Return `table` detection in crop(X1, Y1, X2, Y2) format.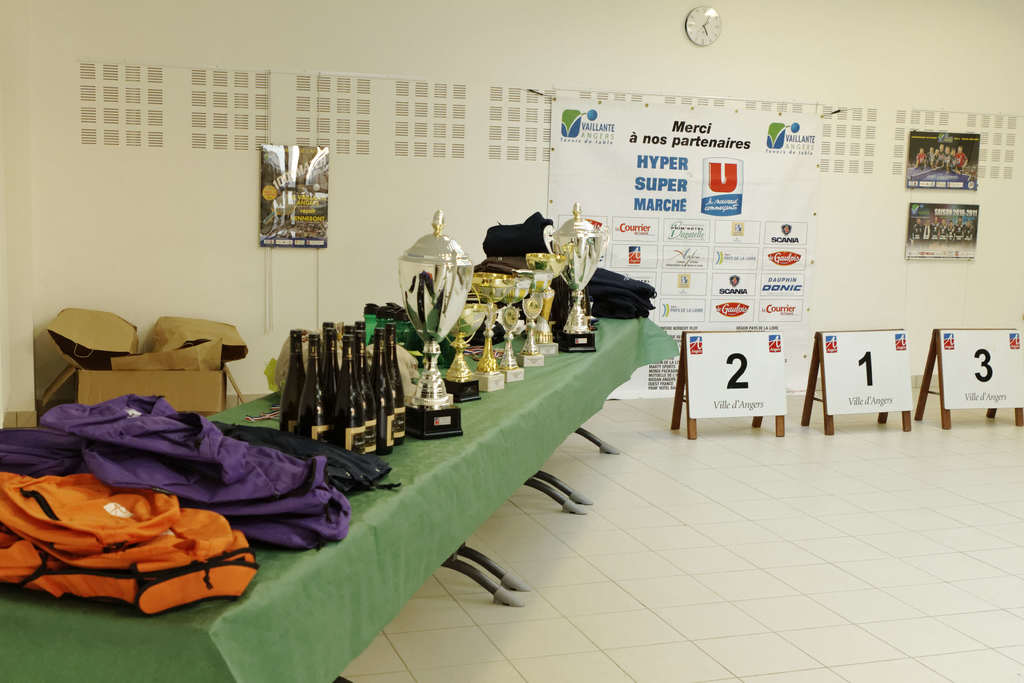
crop(0, 314, 685, 682).
